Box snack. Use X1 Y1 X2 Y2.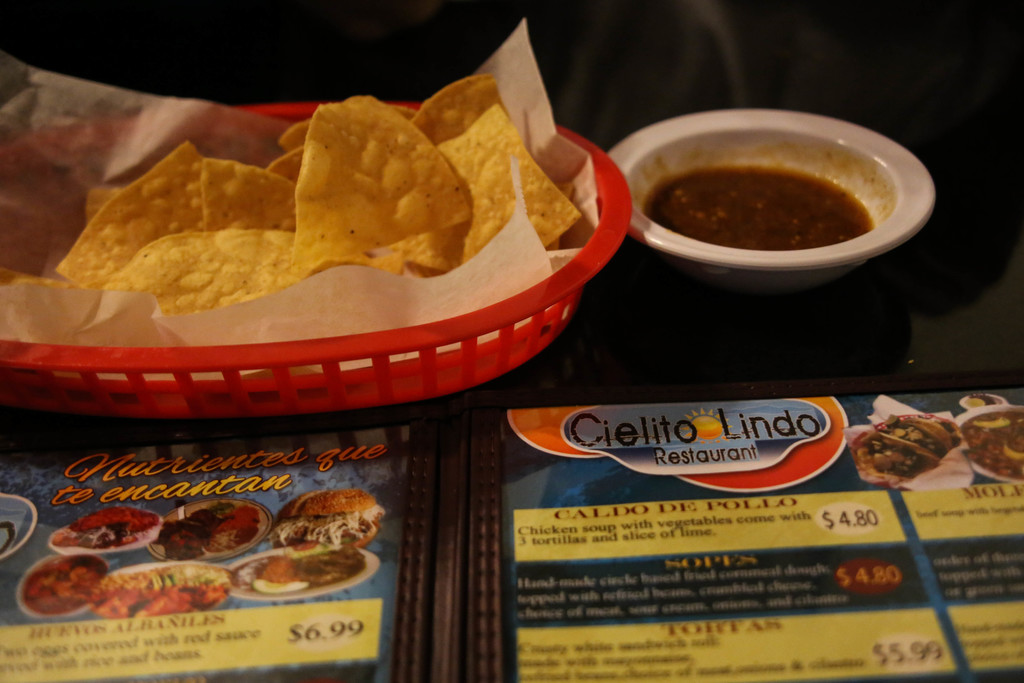
56 100 589 347.
